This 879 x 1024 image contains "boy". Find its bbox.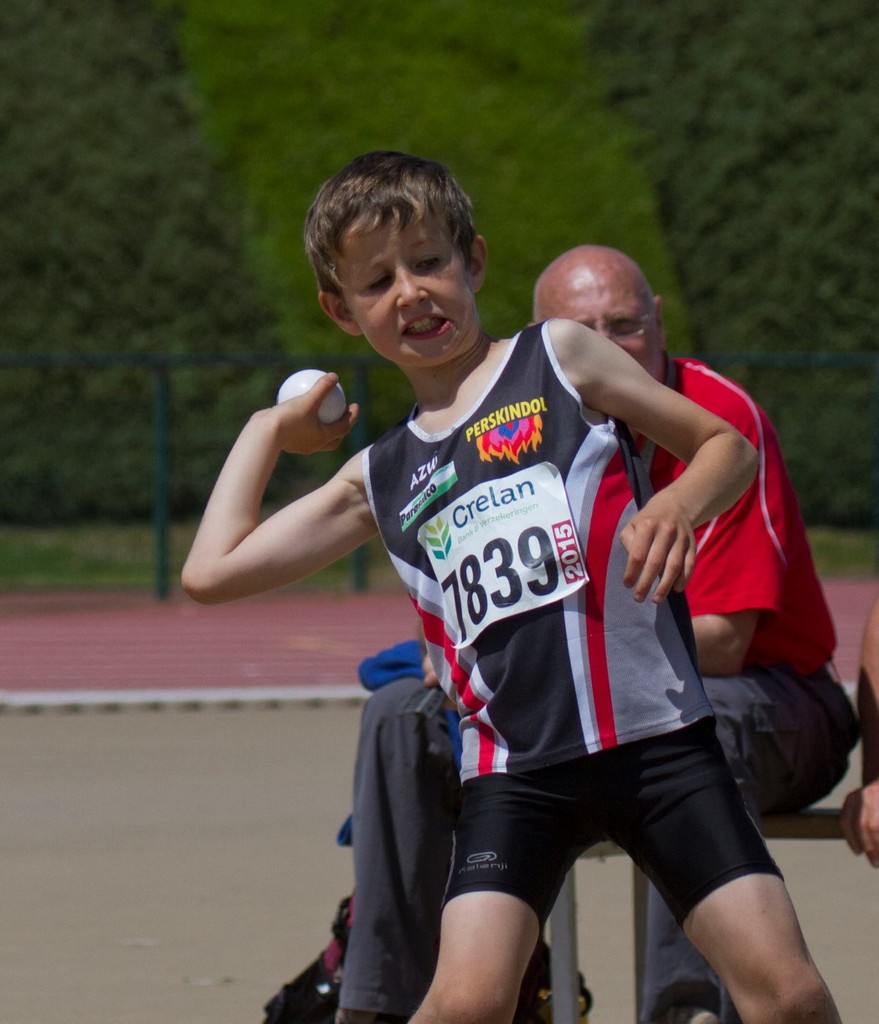
bbox=(229, 193, 847, 1011).
